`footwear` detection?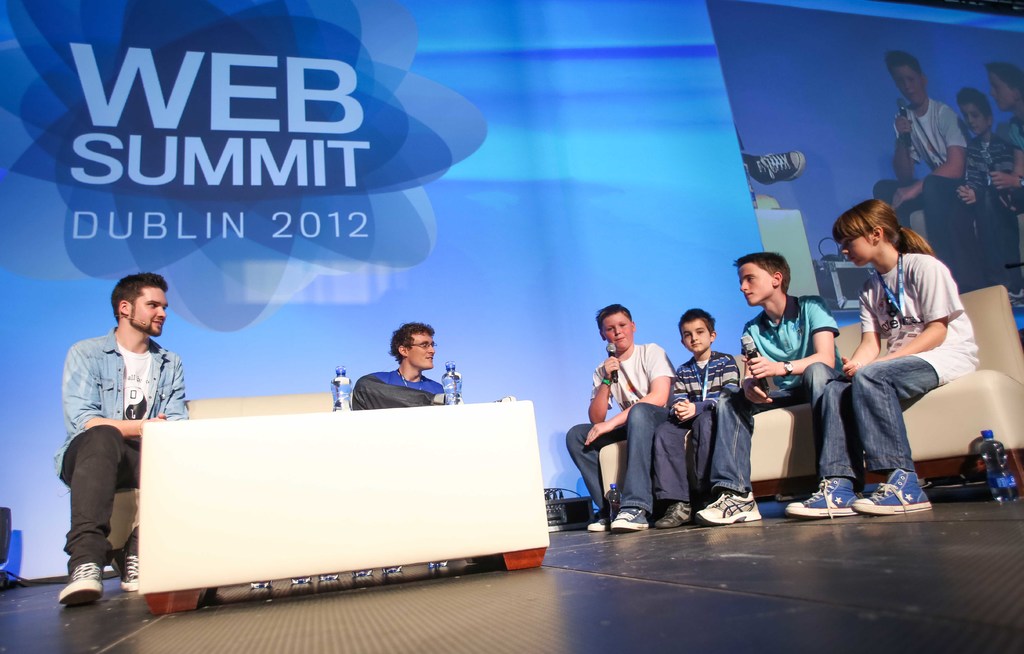
box(586, 511, 614, 532)
